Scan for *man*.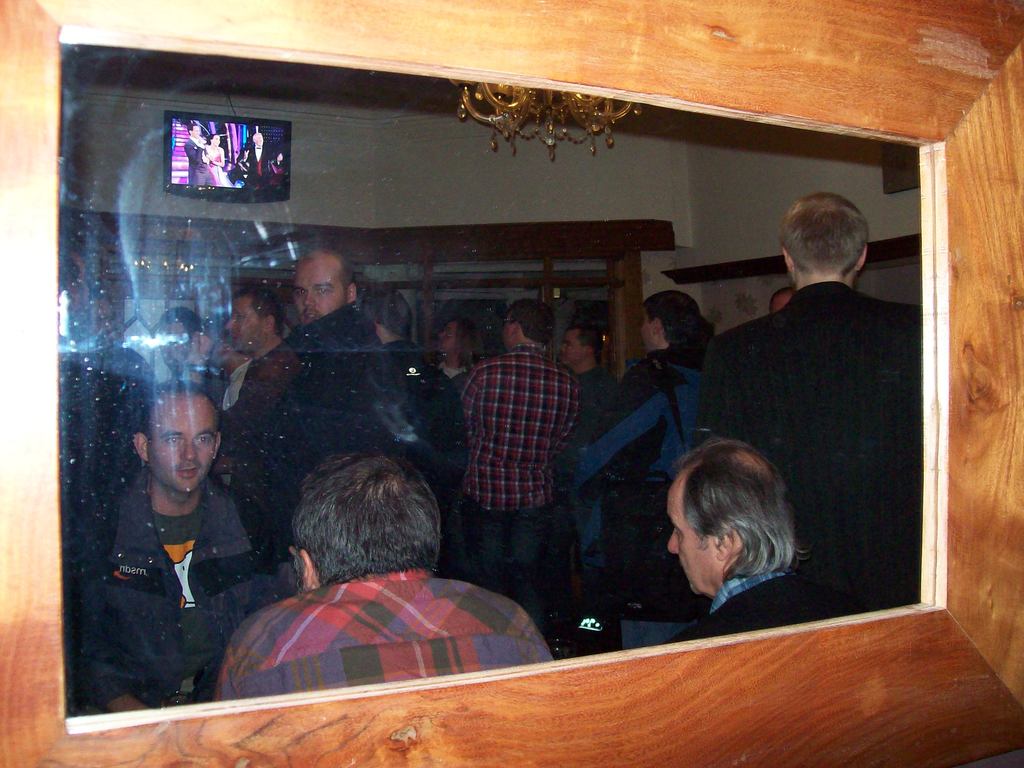
Scan result: 561:319:616:454.
